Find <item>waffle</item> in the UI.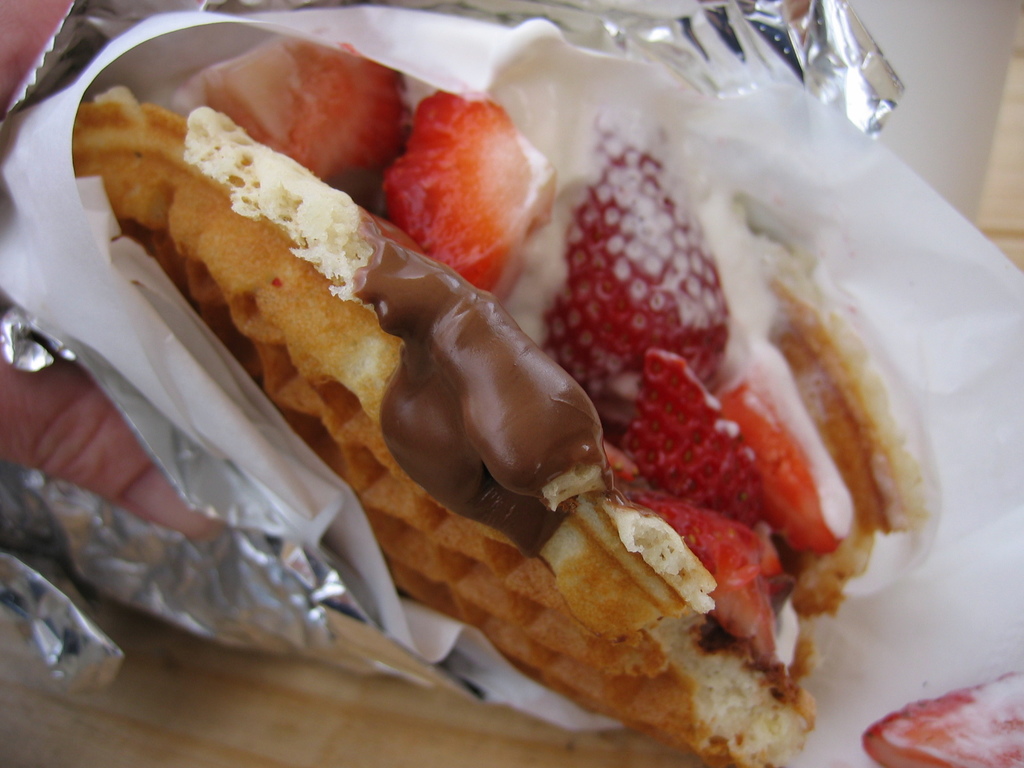
UI element at l=69, t=99, r=932, b=767.
